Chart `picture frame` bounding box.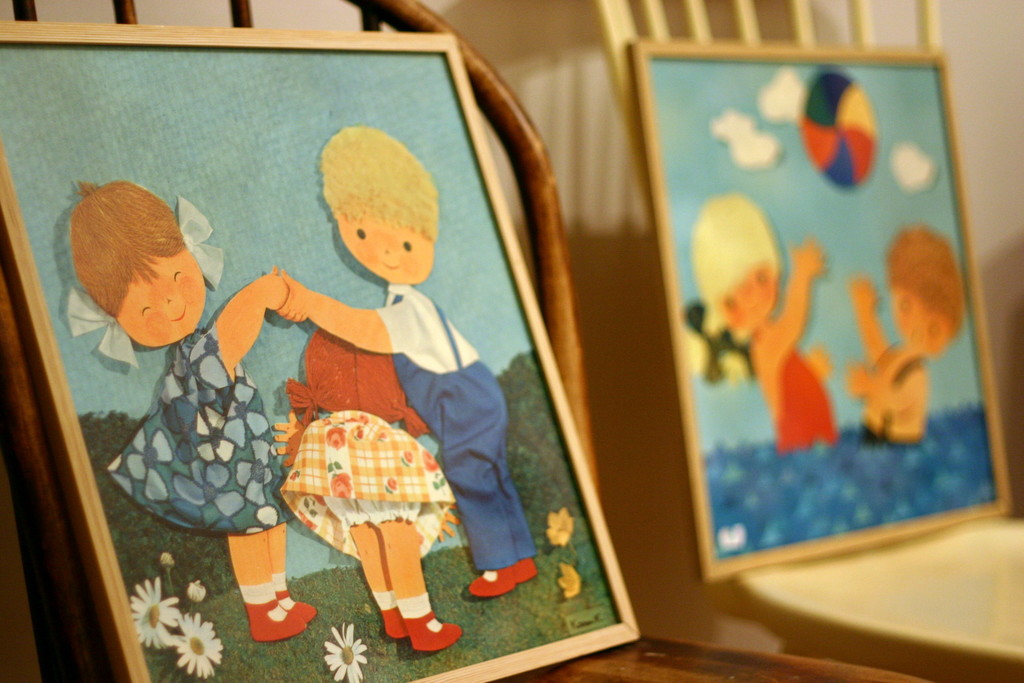
Charted: x1=0 y1=38 x2=648 y2=682.
